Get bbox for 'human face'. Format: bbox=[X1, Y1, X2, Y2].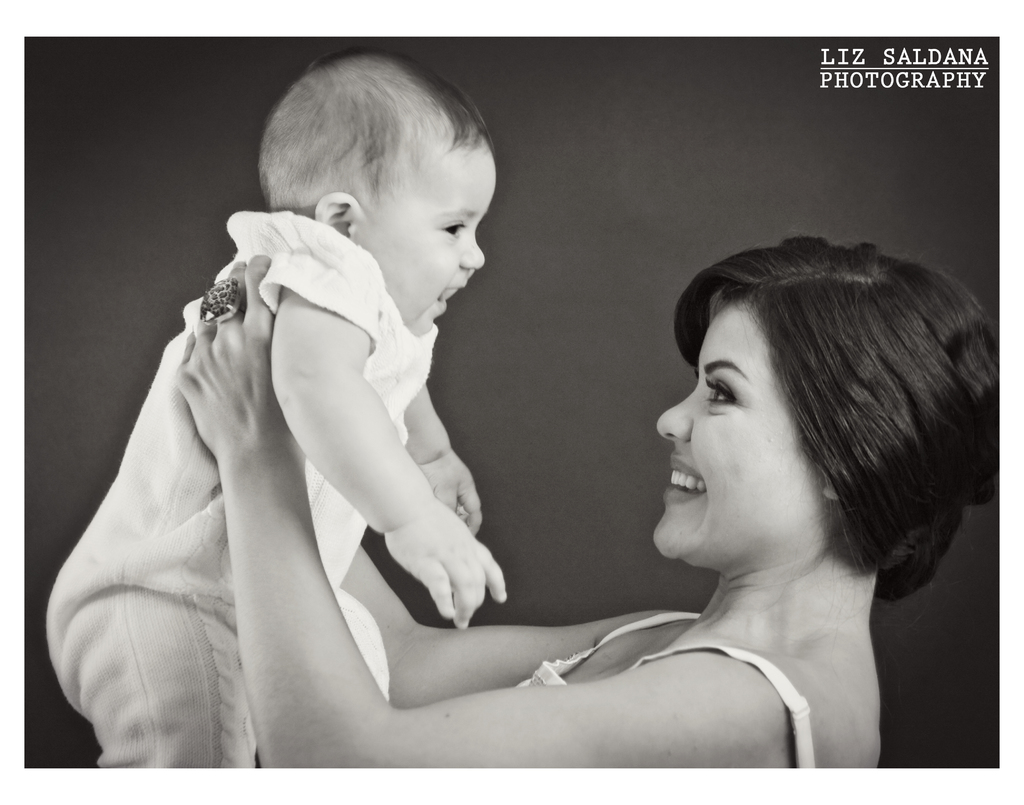
bbox=[349, 125, 485, 336].
